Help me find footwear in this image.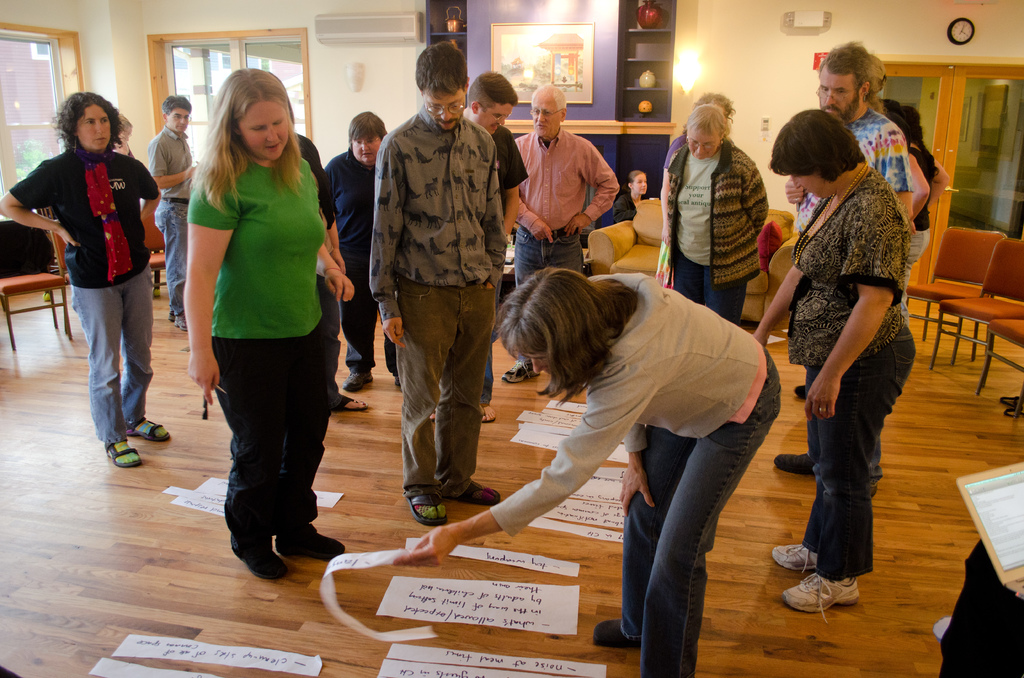
Found it: BBox(168, 309, 175, 322).
